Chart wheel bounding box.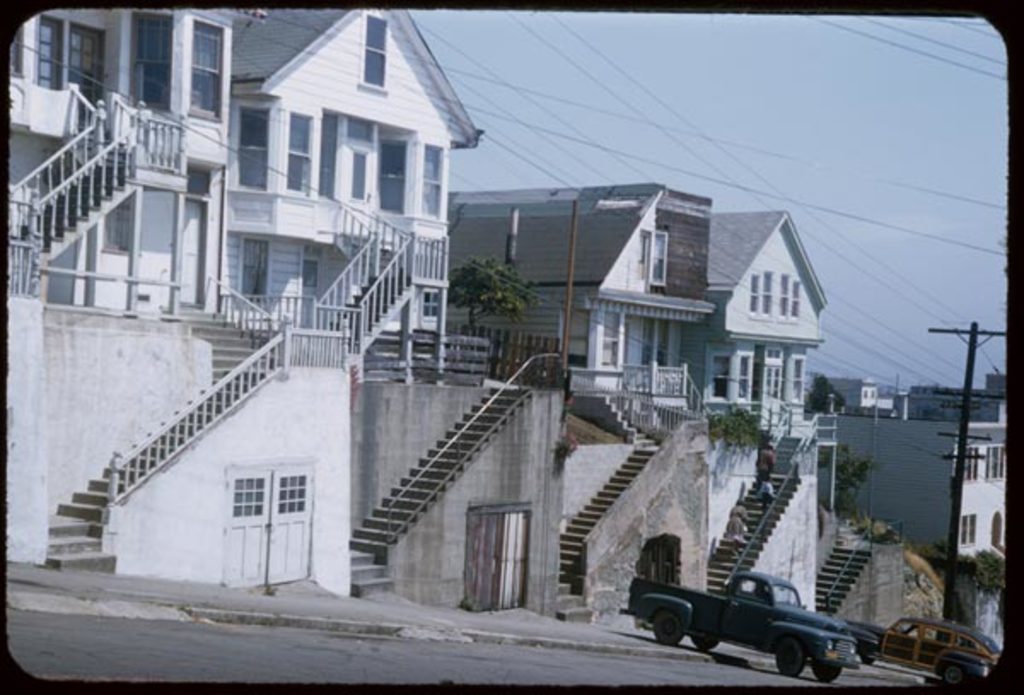
Charted: Rect(652, 611, 684, 642).
